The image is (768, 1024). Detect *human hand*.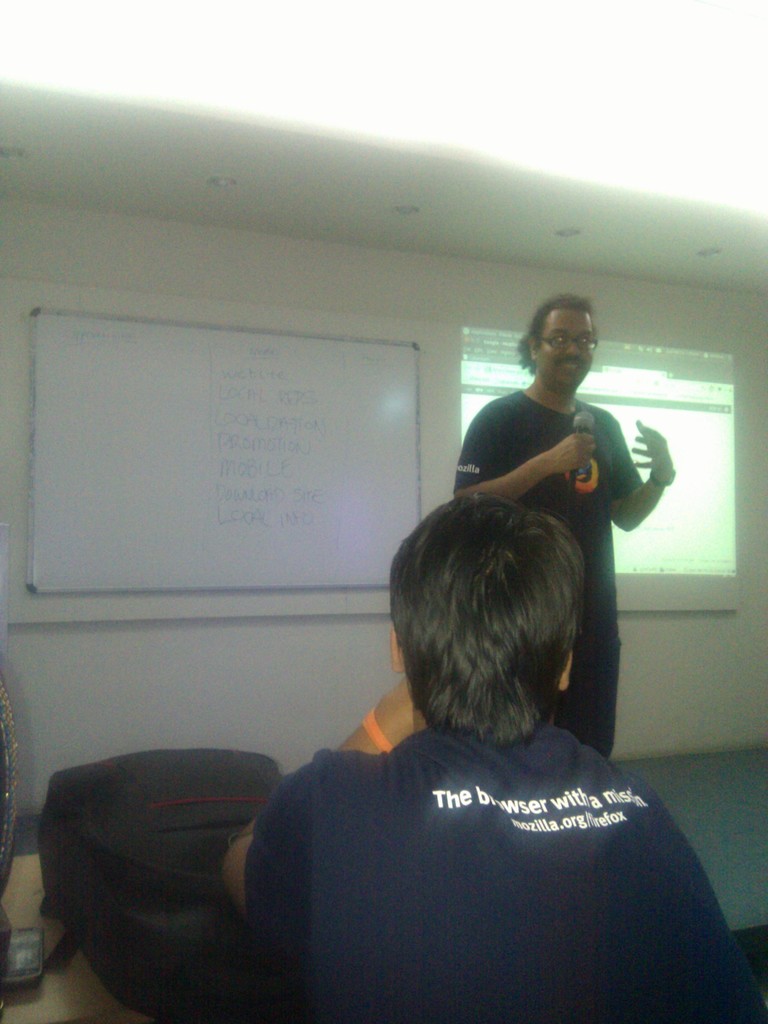
Detection: box(546, 431, 598, 478).
